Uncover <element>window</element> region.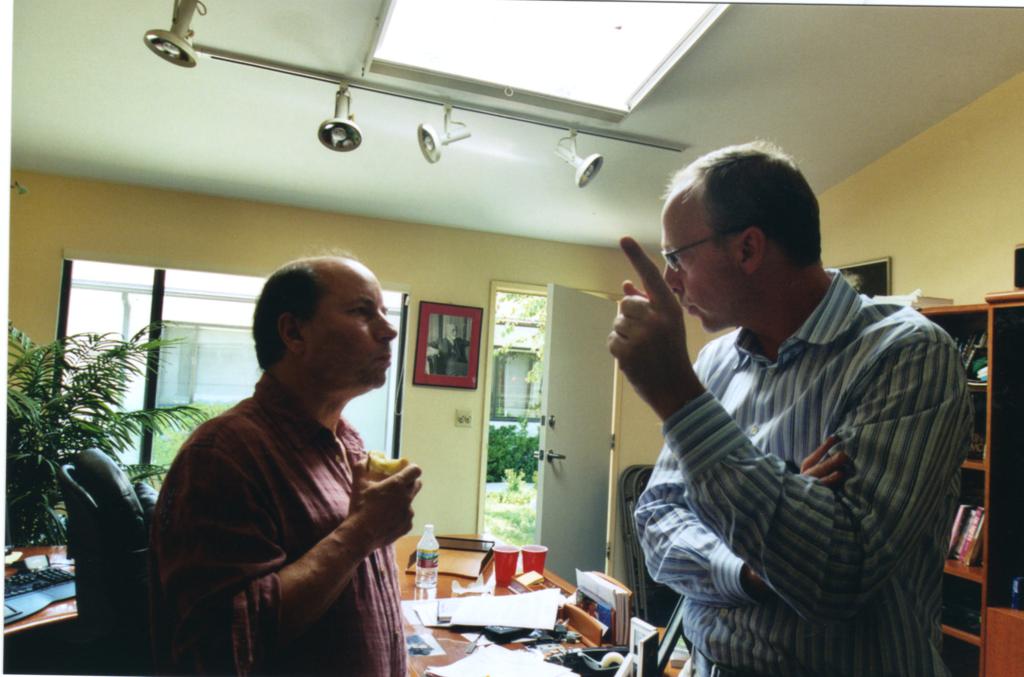
Uncovered: 497,347,538,417.
